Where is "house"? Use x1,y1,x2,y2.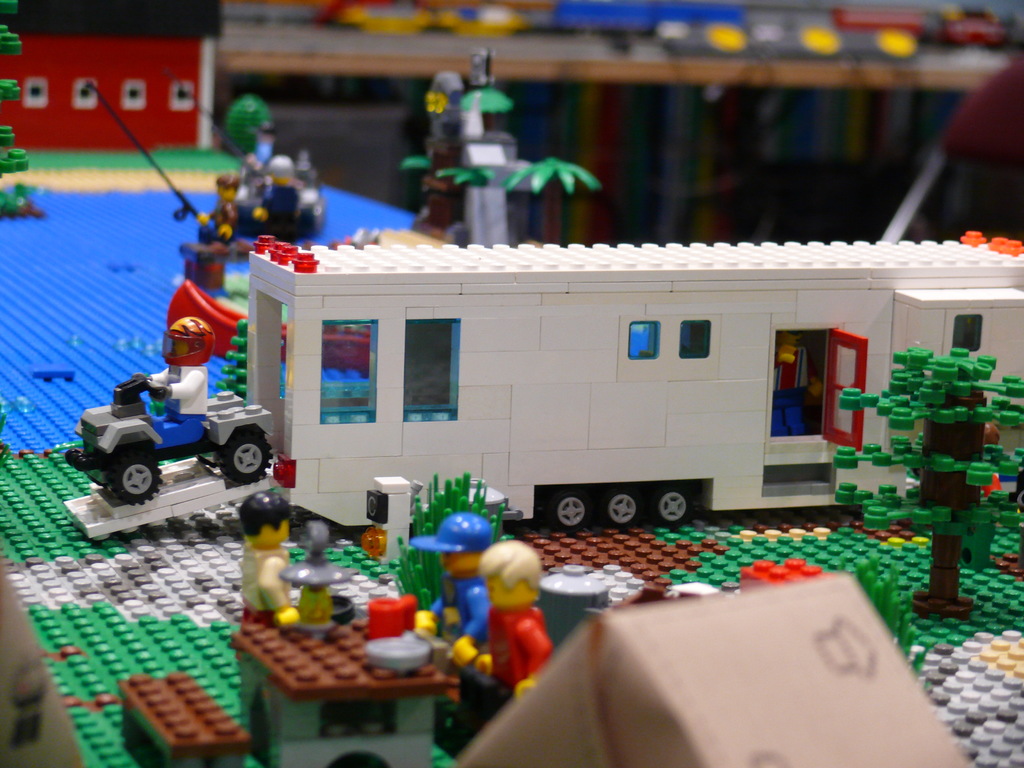
7,0,223,141.
